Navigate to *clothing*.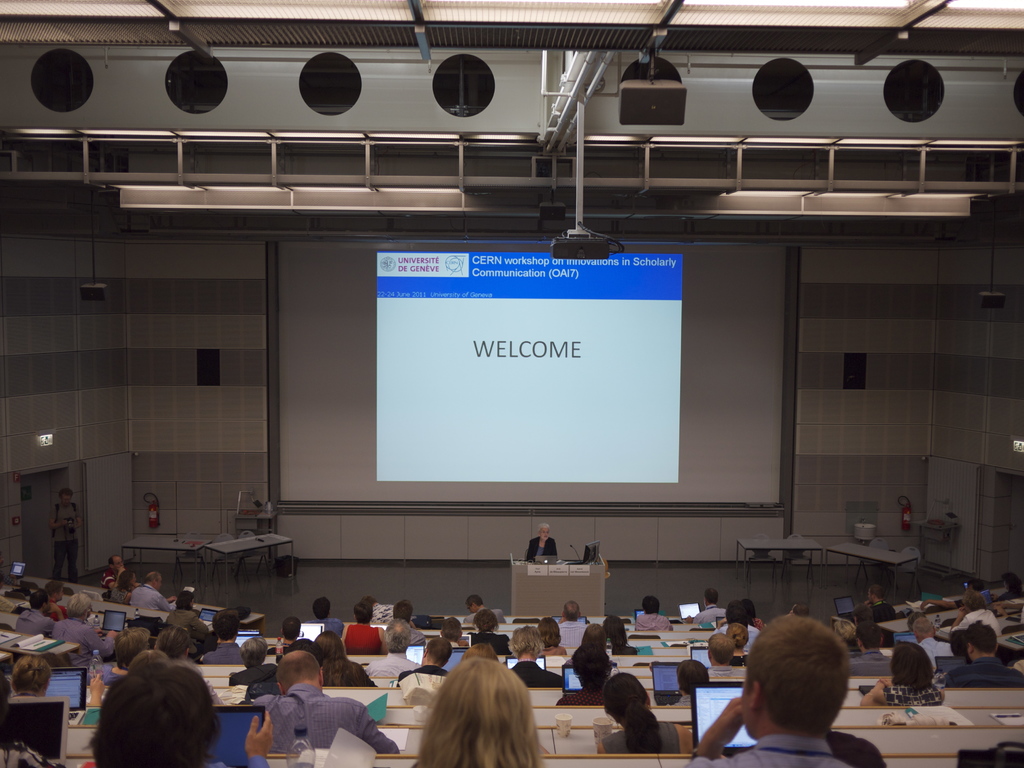
Navigation target: rect(543, 646, 569, 655).
